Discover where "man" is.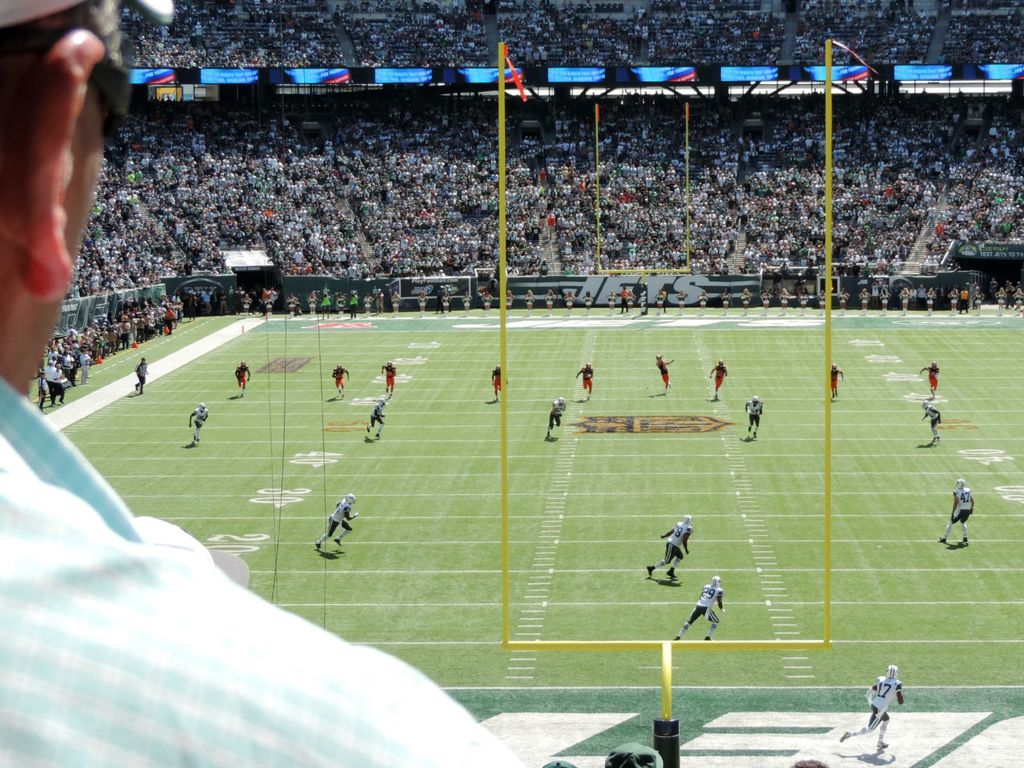
Discovered at 990/279/996/301.
